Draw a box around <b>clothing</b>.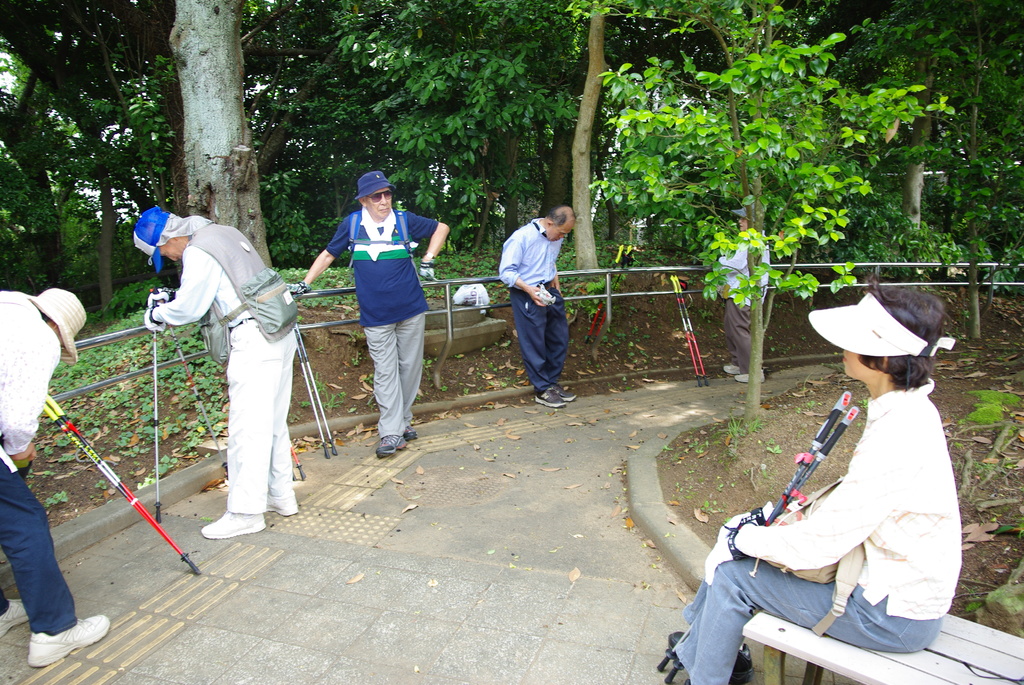
bbox(511, 290, 567, 387).
